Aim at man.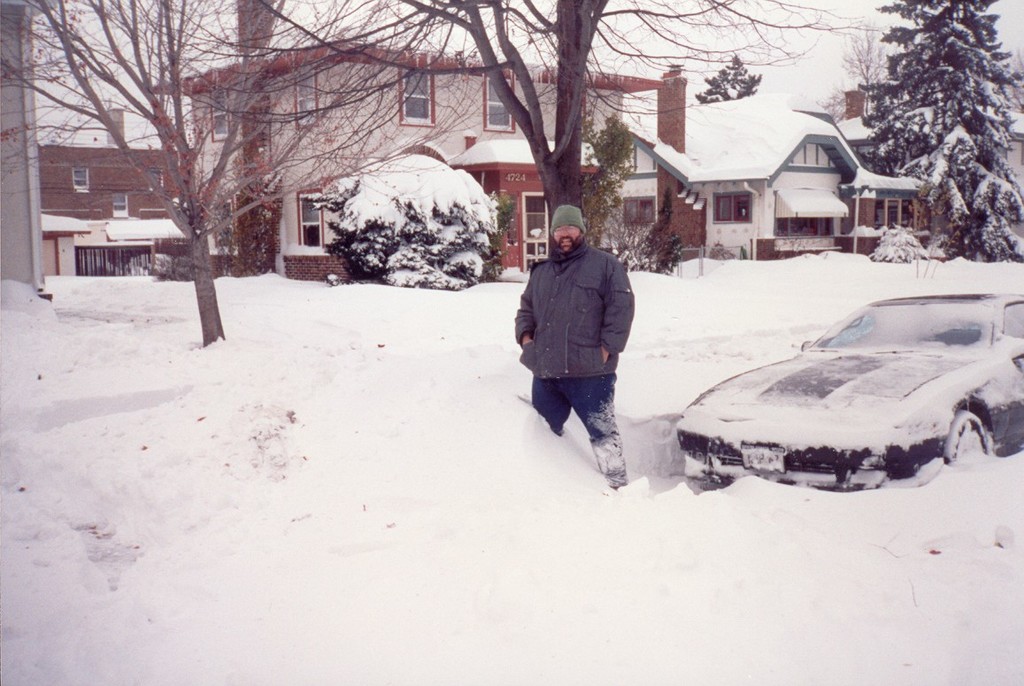
Aimed at box=[512, 203, 645, 487].
